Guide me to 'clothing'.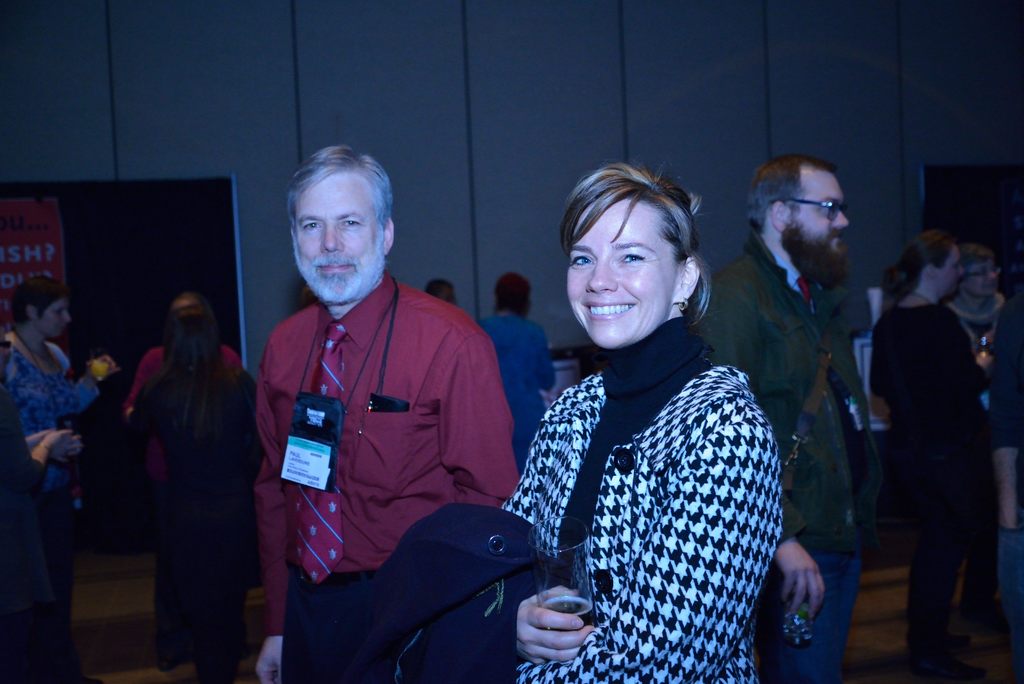
Guidance: 479, 310, 558, 470.
